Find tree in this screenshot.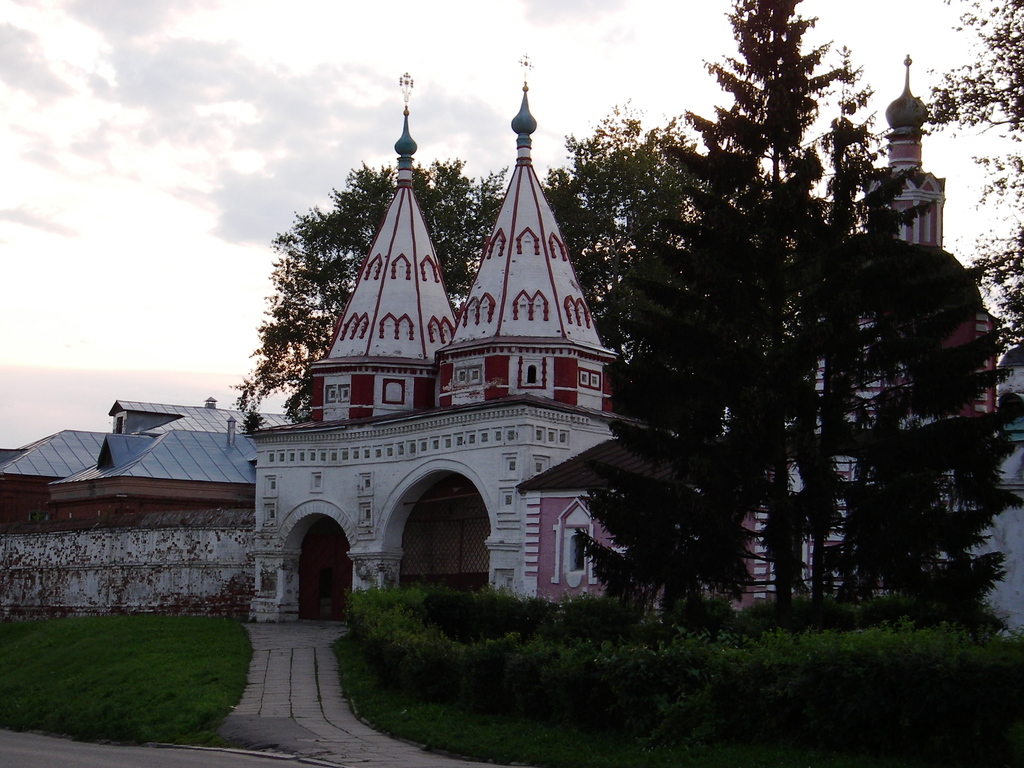
The bounding box for tree is left=471, top=163, right=509, bottom=264.
